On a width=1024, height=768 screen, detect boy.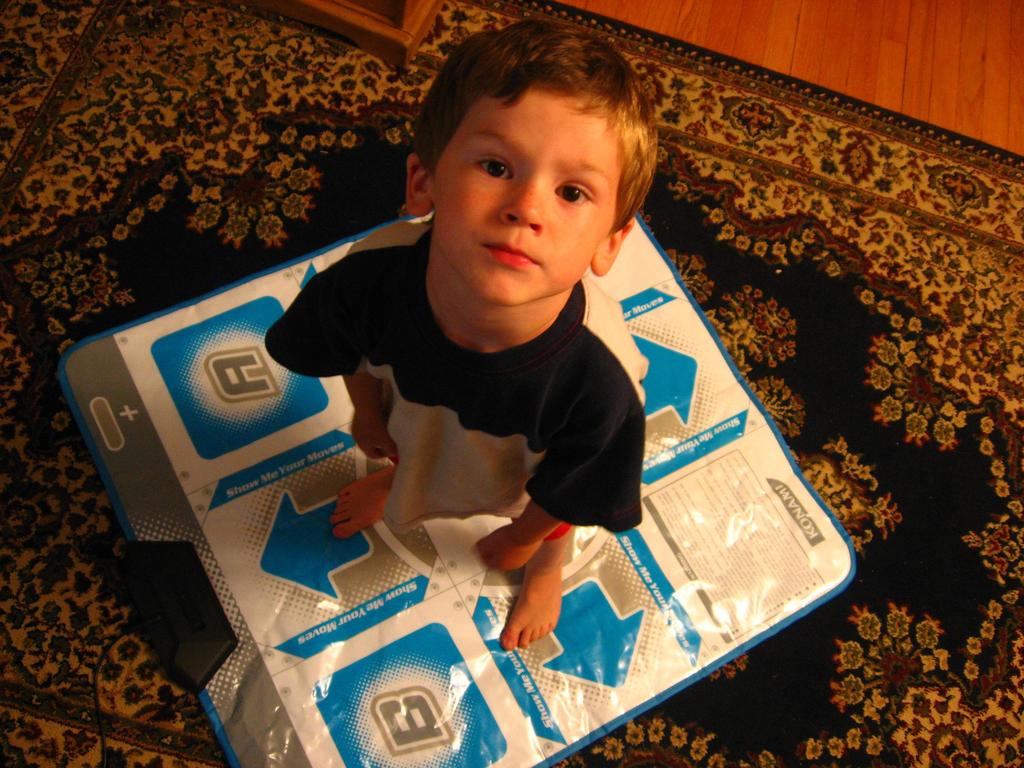
left=265, top=45, right=709, bottom=662.
